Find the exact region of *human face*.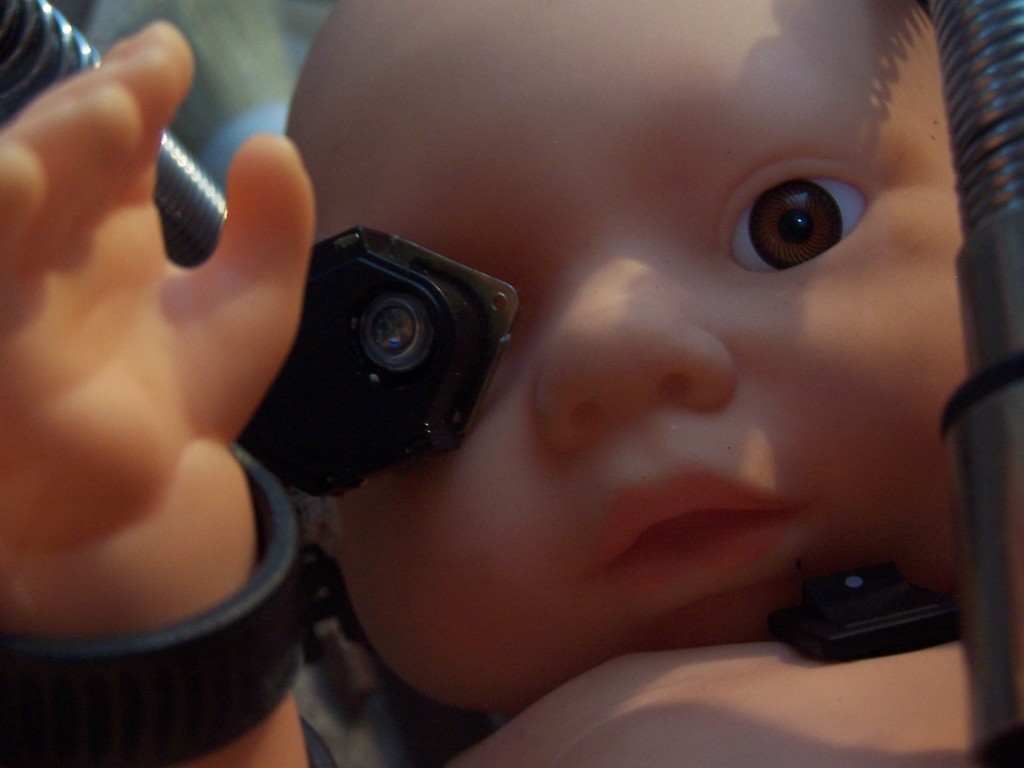
Exact region: left=287, top=0, right=968, bottom=713.
